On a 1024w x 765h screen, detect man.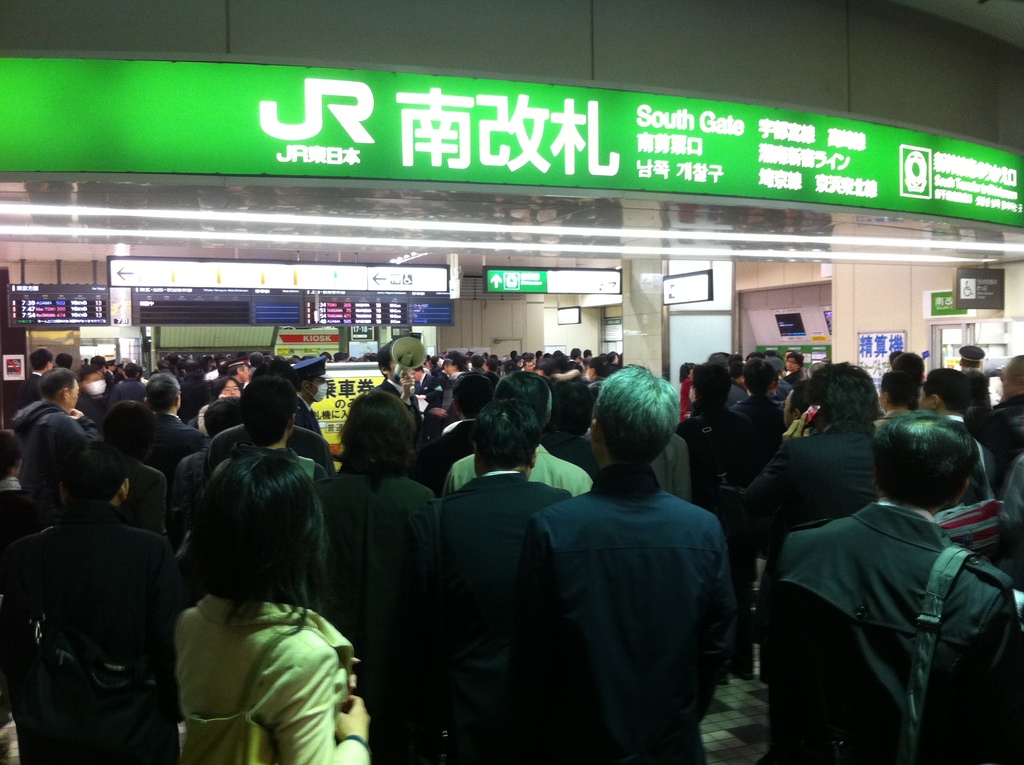
BBox(518, 360, 740, 764).
